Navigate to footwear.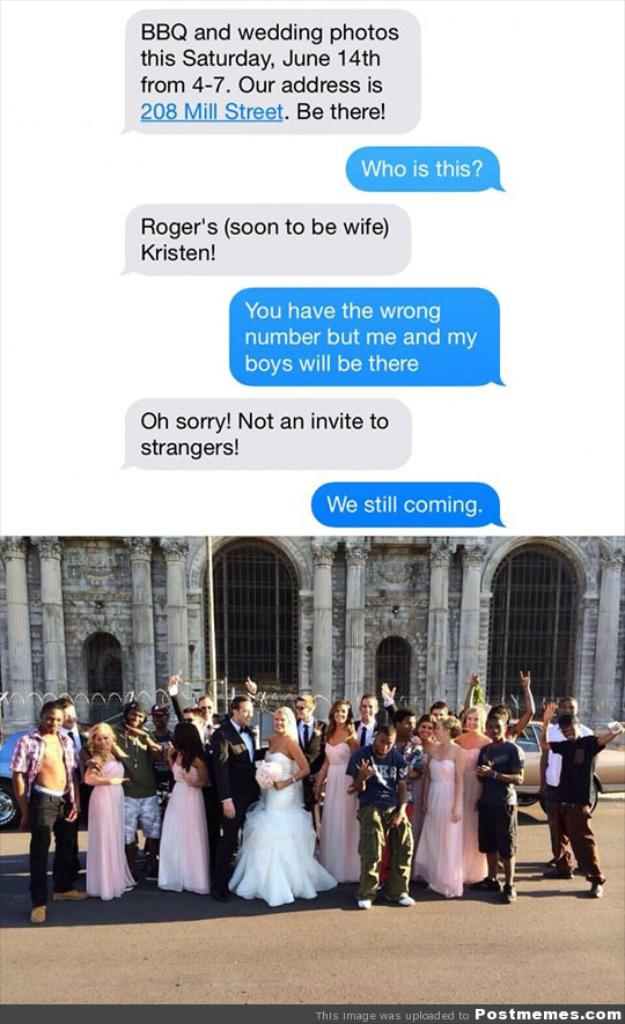
Navigation target: detection(356, 897, 374, 913).
